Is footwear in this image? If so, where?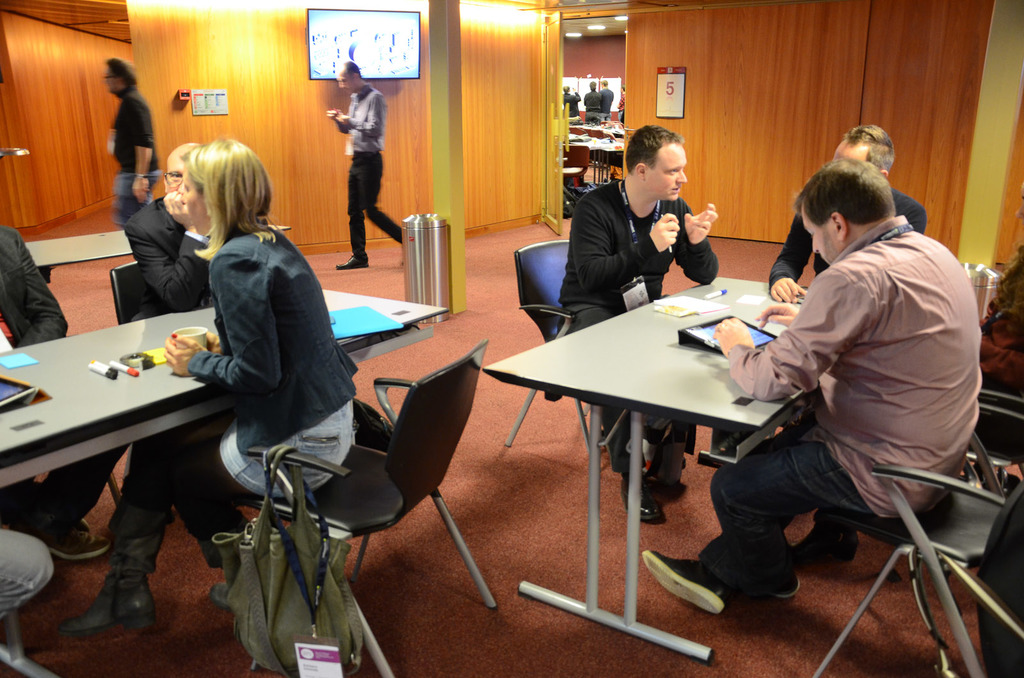
Yes, at 795, 526, 858, 556.
